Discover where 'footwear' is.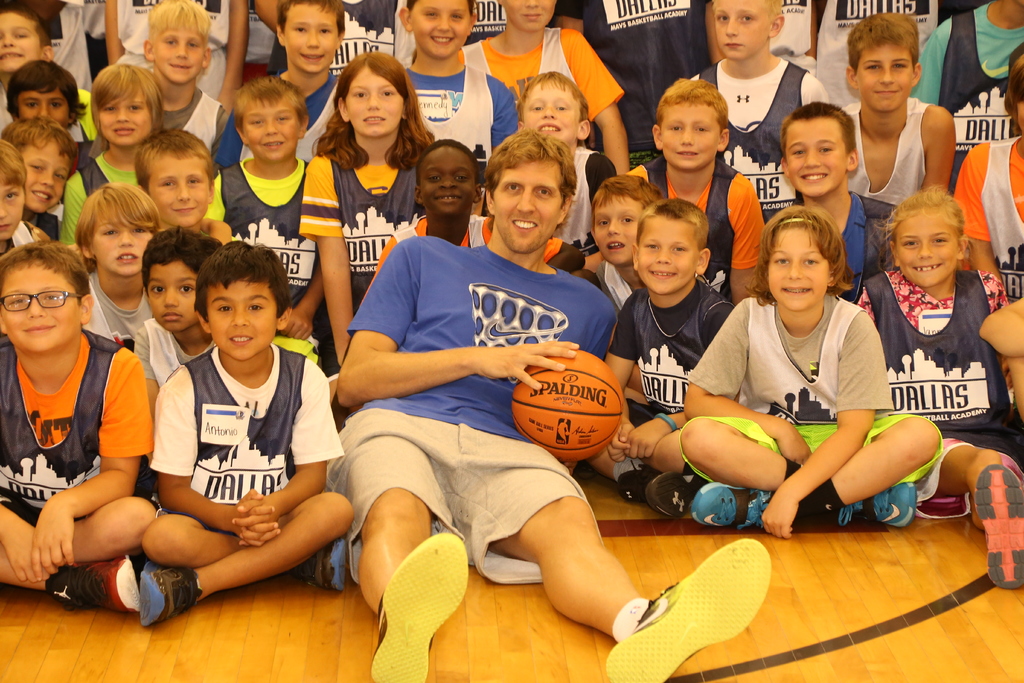
Discovered at Rect(604, 538, 769, 682).
